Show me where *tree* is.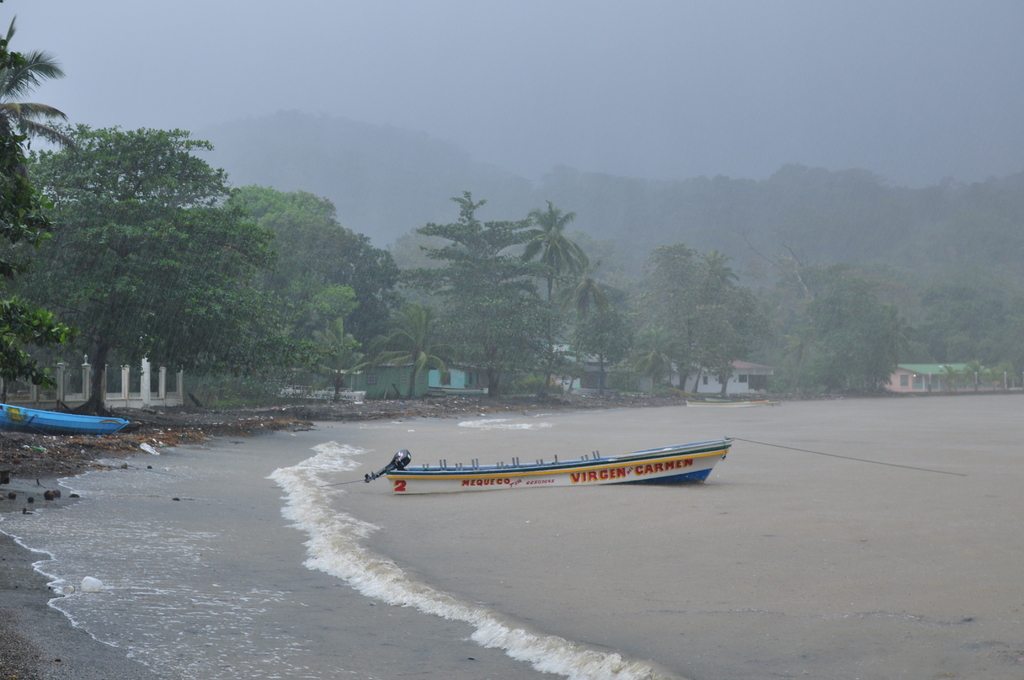
*tree* is at detection(924, 287, 1023, 370).
